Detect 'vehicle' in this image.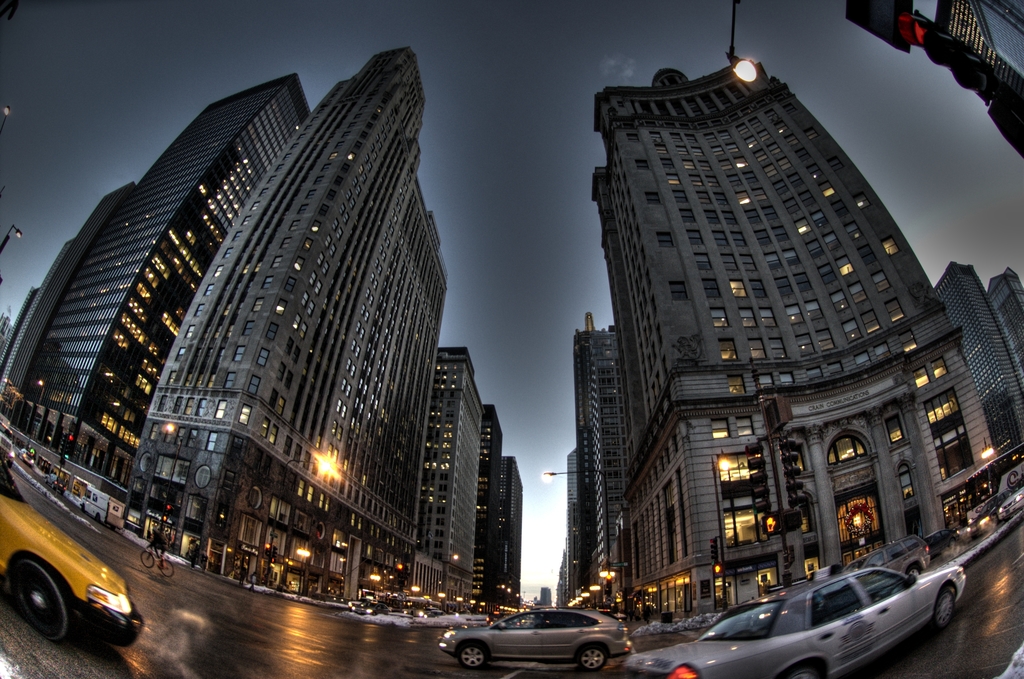
Detection: 436/604/634/672.
